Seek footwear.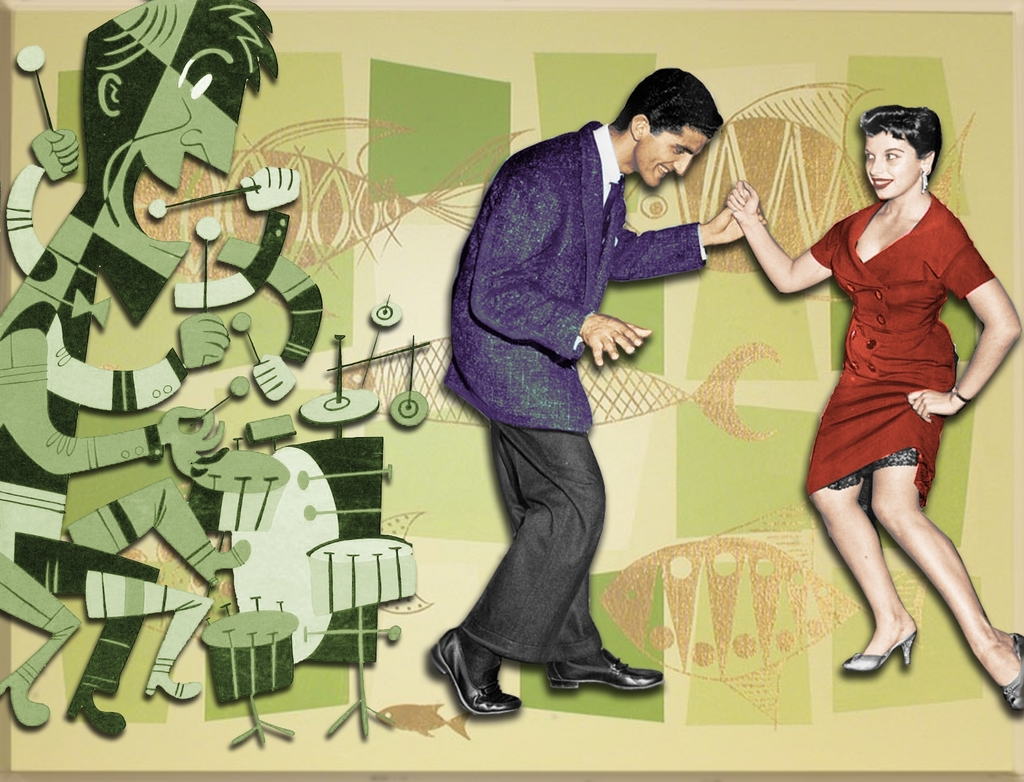
BBox(979, 628, 1023, 714).
